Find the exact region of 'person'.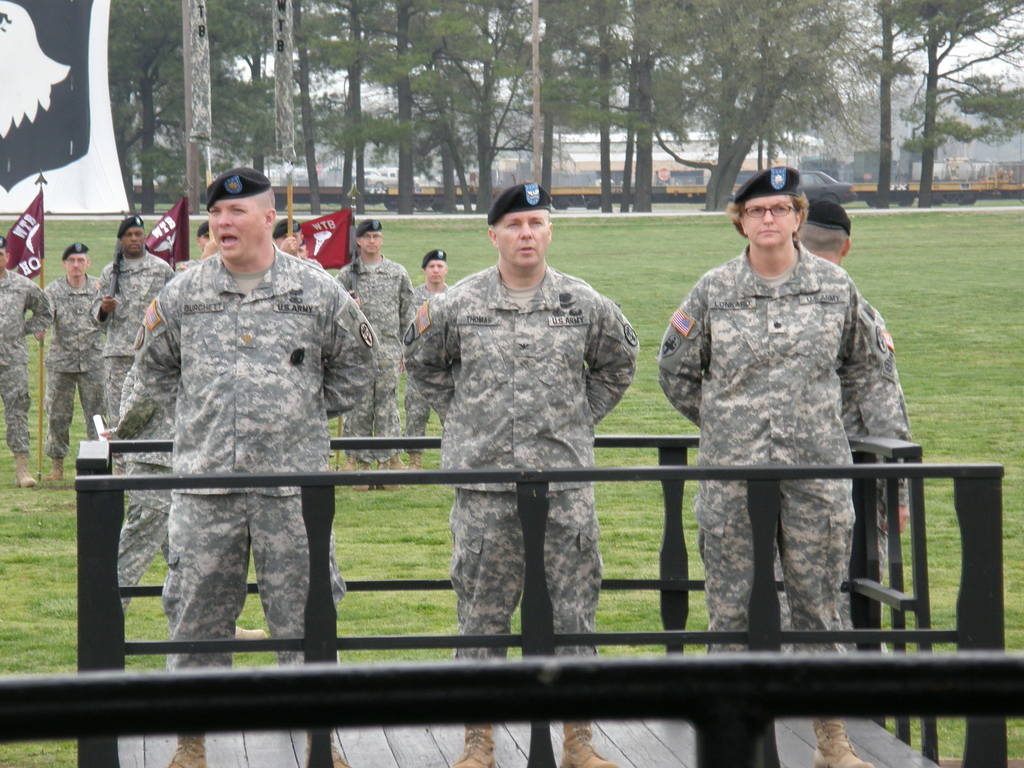
Exact region: {"x1": 691, "y1": 167, "x2": 922, "y2": 678}.
